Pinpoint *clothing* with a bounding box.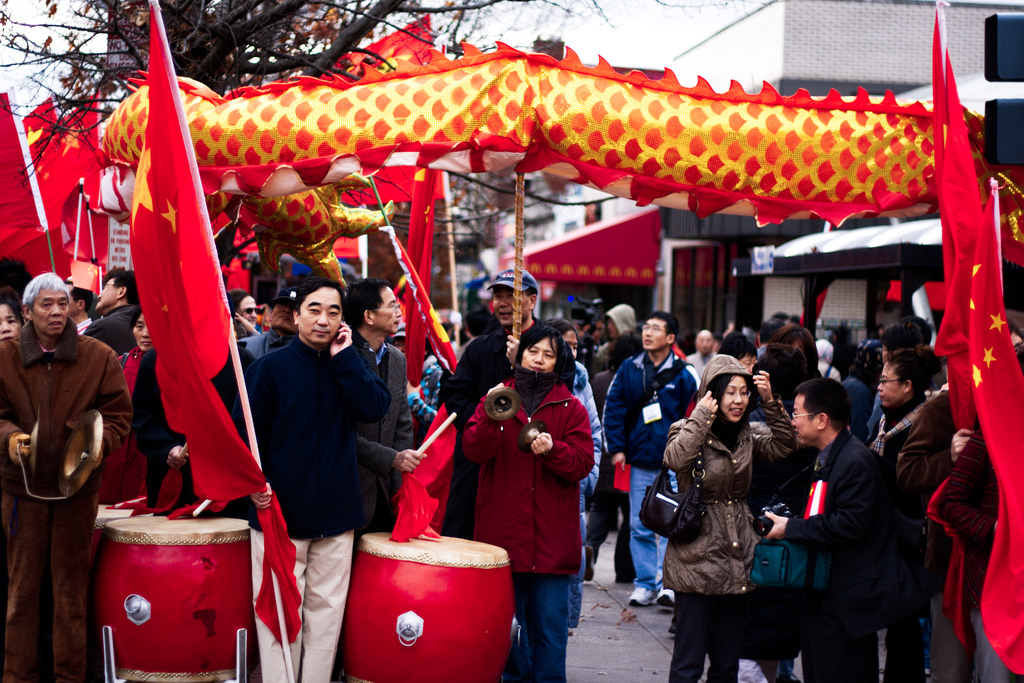
<region>607, 356, 683, 468</region>.
